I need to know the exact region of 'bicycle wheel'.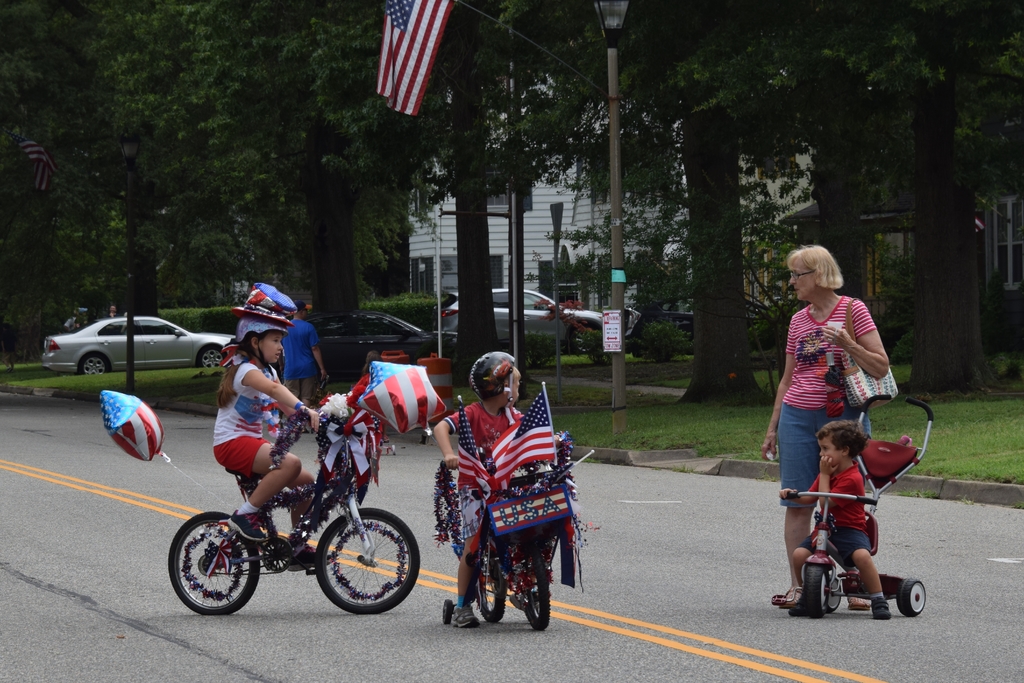
Region: locate(478, 562, 507, 621).
